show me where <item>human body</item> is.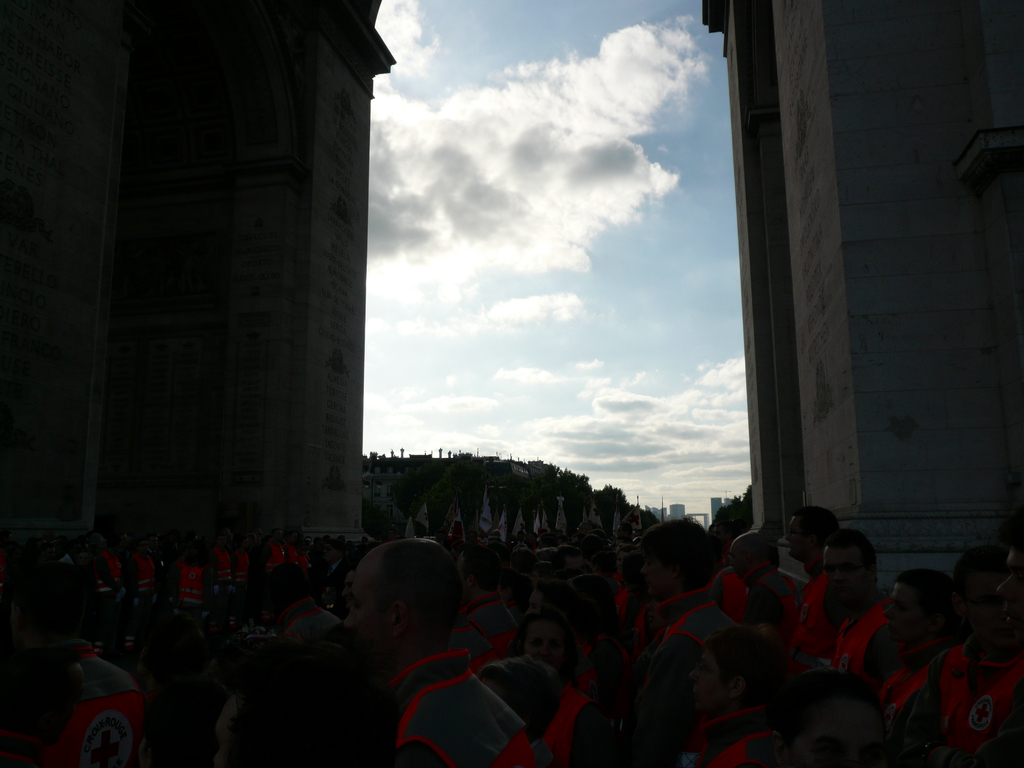
<item>human body</item> is at box=[331, 529, 536, 767].
